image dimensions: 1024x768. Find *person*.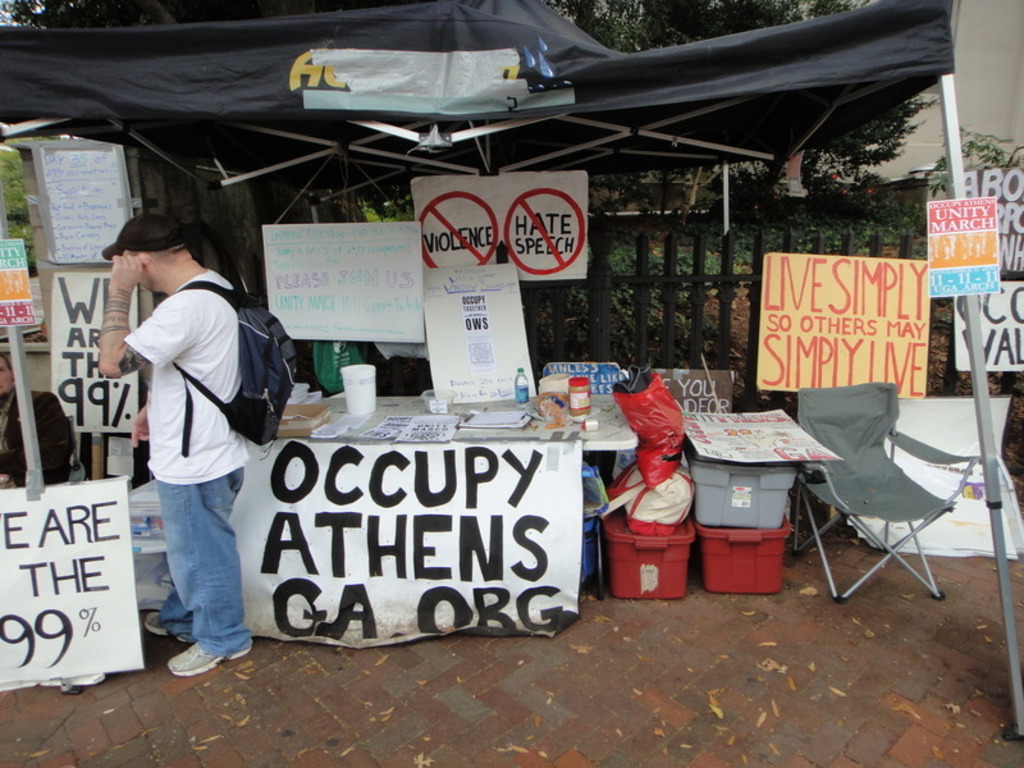
detection(113, 192, 275, 687).
